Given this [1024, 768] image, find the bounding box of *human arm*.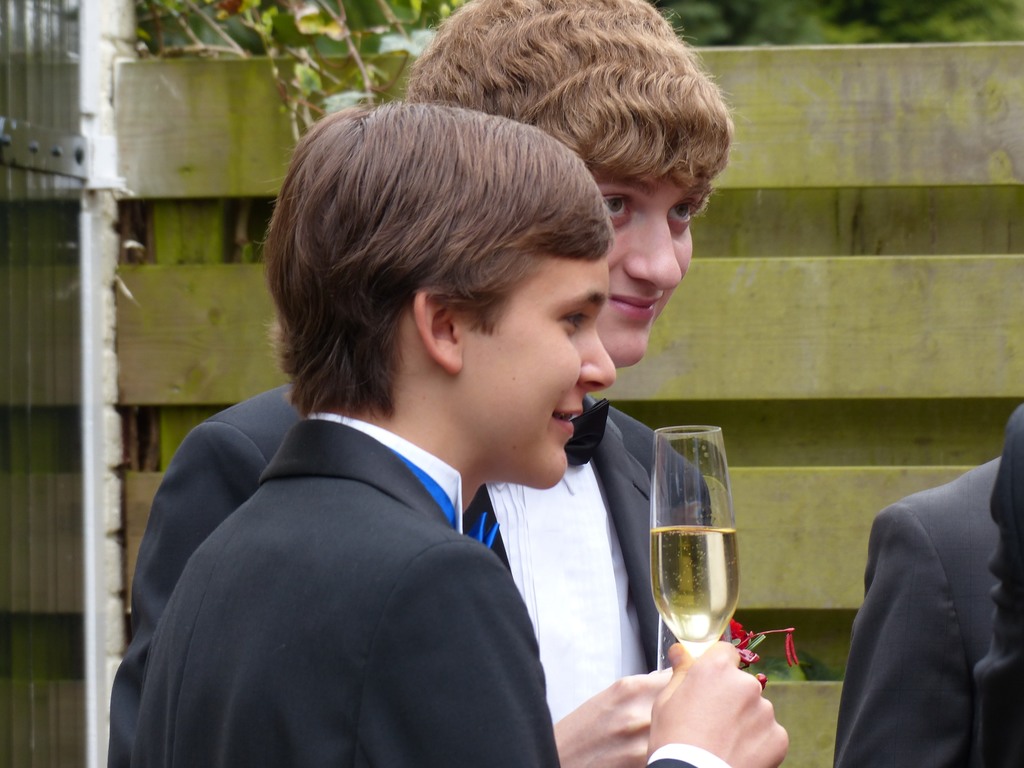
BBox(830, 496, 973, 767).
